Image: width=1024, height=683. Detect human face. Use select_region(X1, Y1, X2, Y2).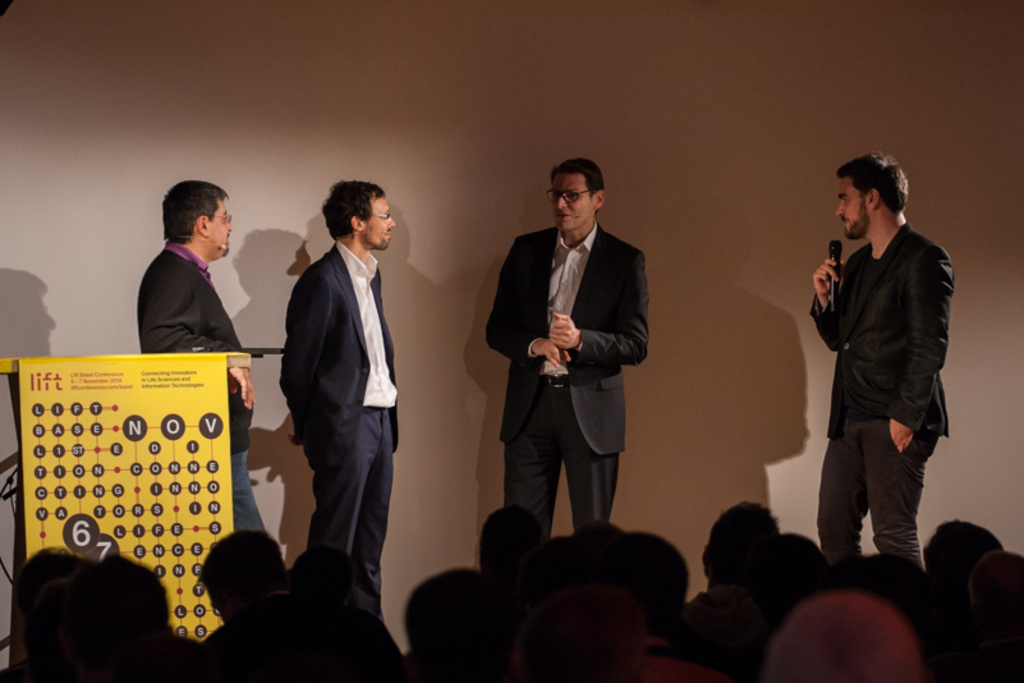
select_region(363, 196, 396, 252).
